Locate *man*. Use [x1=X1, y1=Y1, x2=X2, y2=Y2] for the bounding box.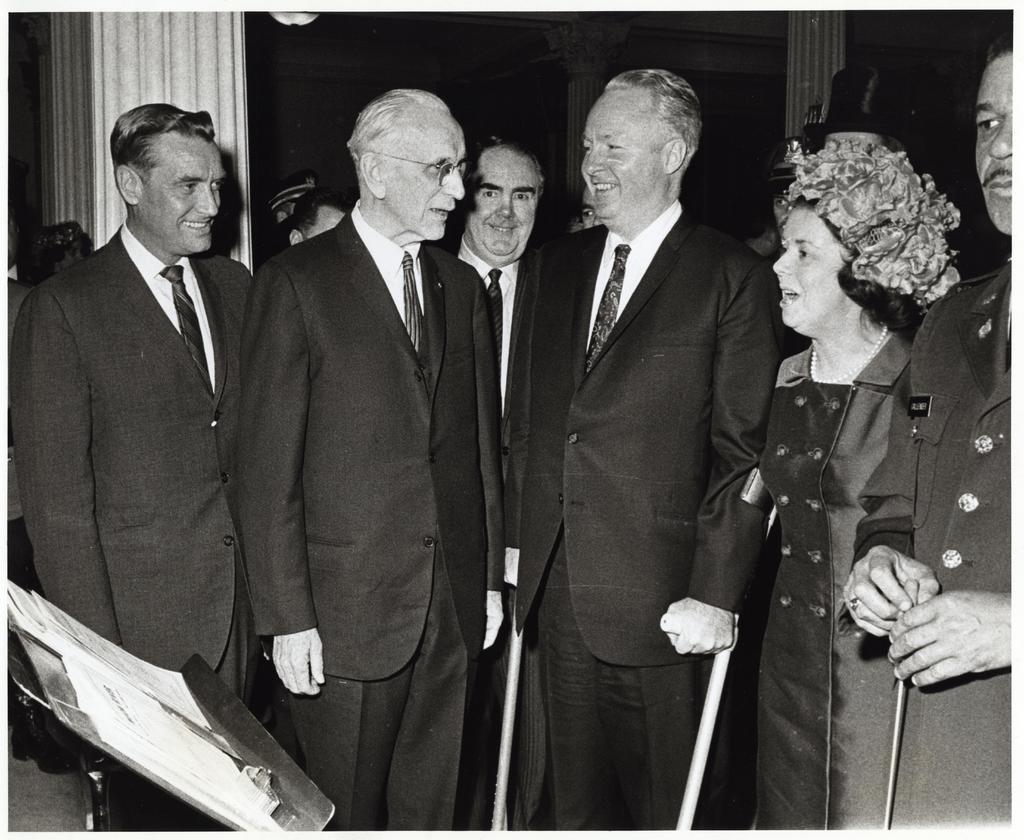
[x1=278, y1=174, x2=355, y2=252].
